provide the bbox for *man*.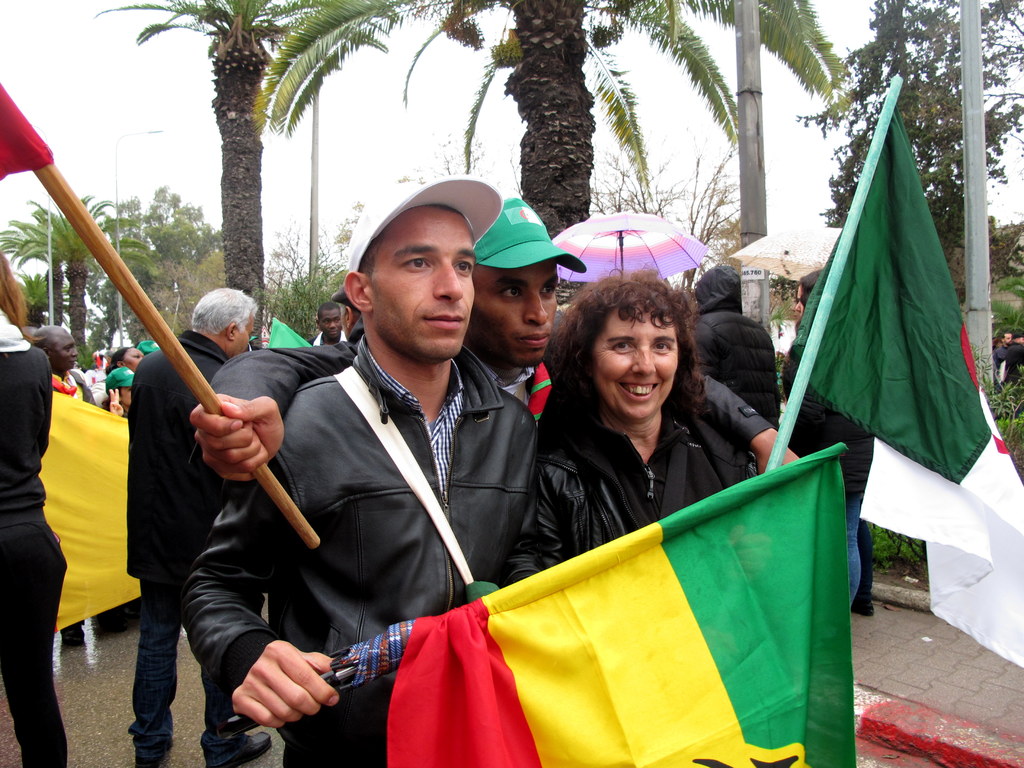
bbox(186, 179, 808, 457).
